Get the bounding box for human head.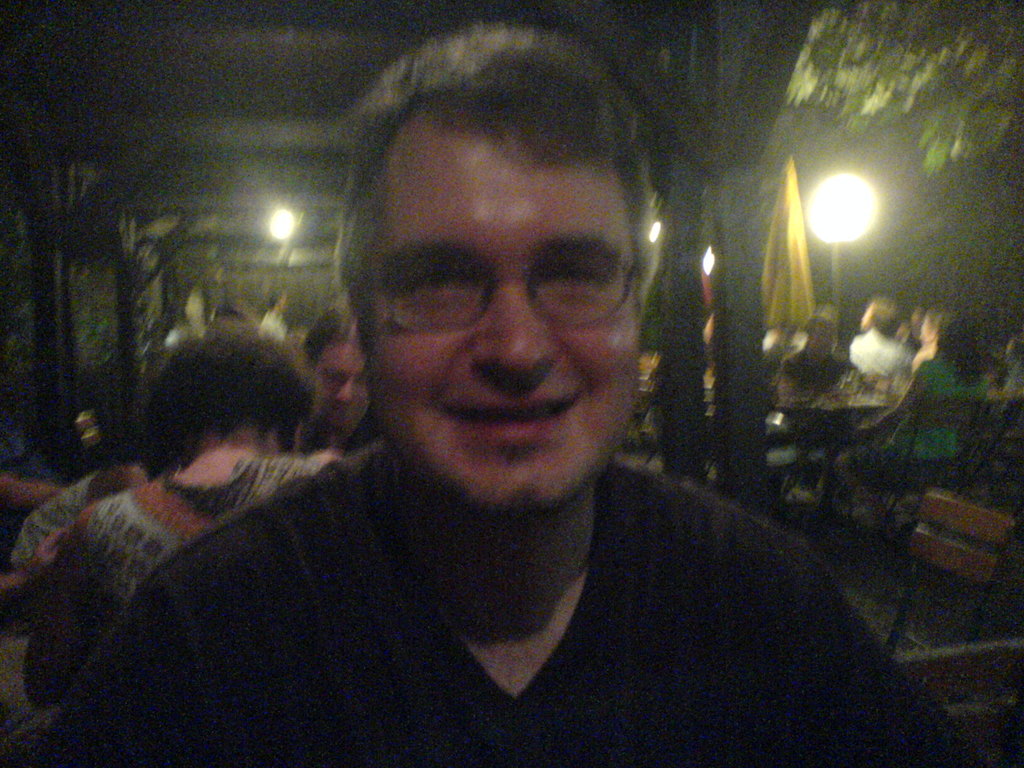
<box>916,305,975,345</box>.
